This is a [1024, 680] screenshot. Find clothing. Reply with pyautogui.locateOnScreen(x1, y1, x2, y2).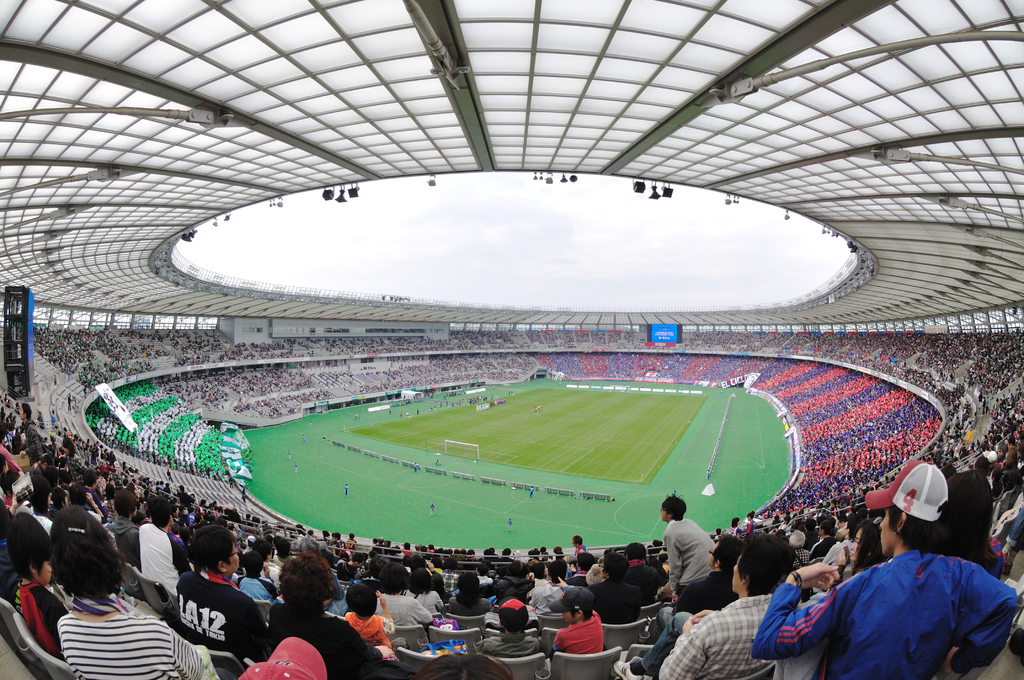
pyautogui.locateOnScreen(749, 545, 1018, 679).
